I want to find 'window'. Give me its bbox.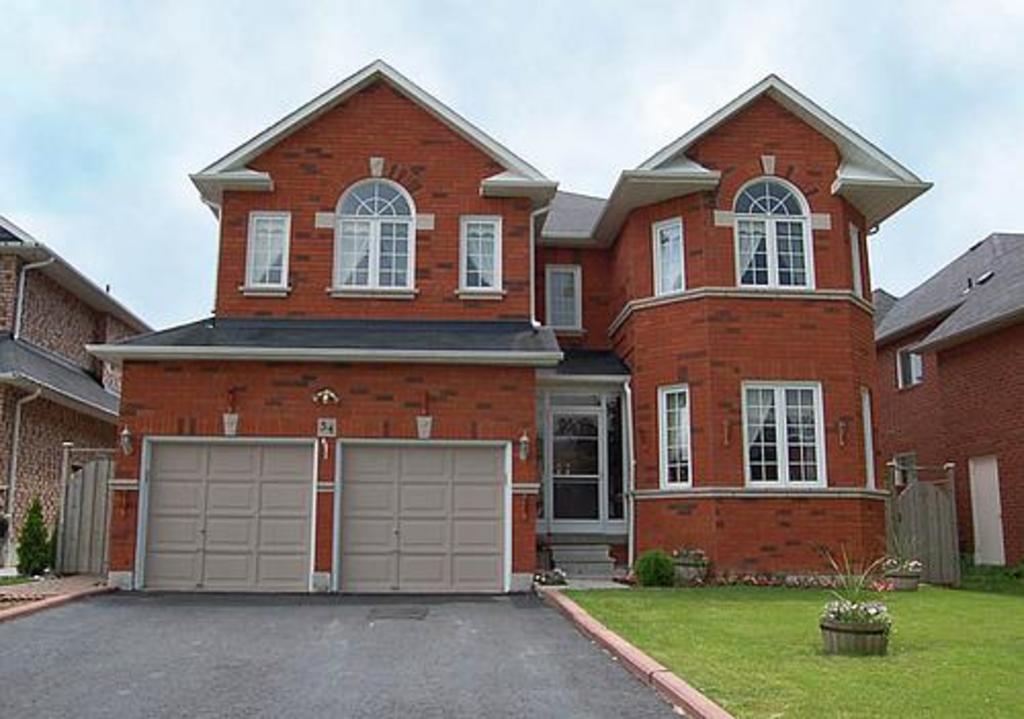
(313, 158, 440, 297).
